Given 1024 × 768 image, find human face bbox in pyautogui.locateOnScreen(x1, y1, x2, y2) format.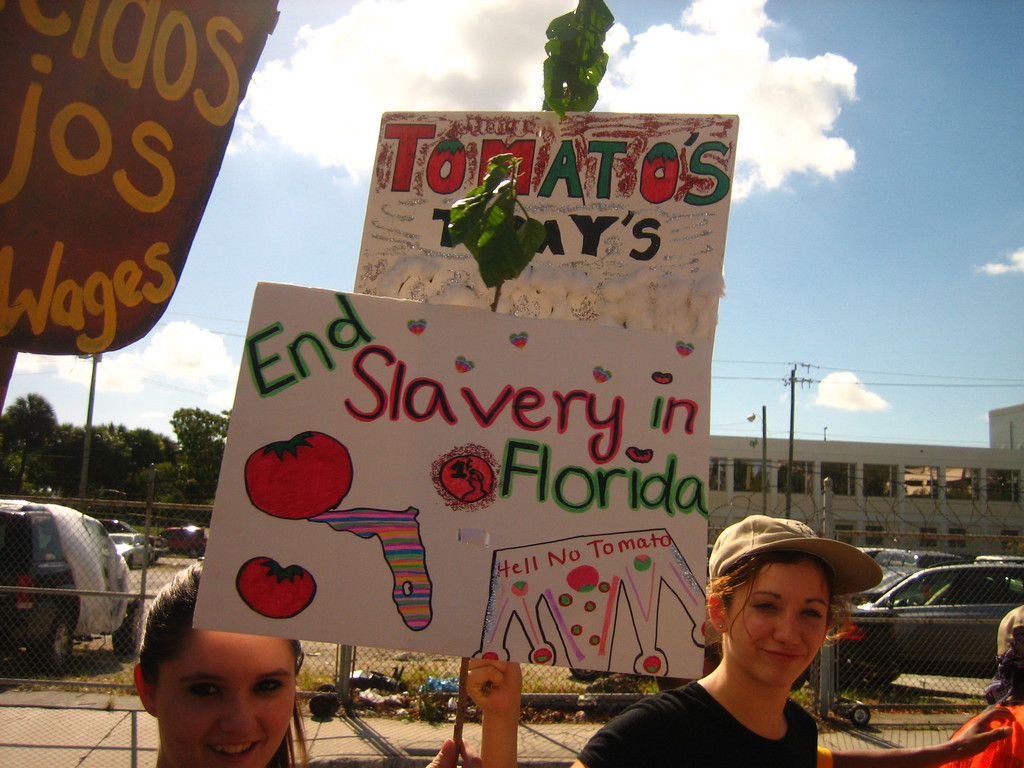
pyautogui.locateOnScreen(728, 561, 830, 688).
